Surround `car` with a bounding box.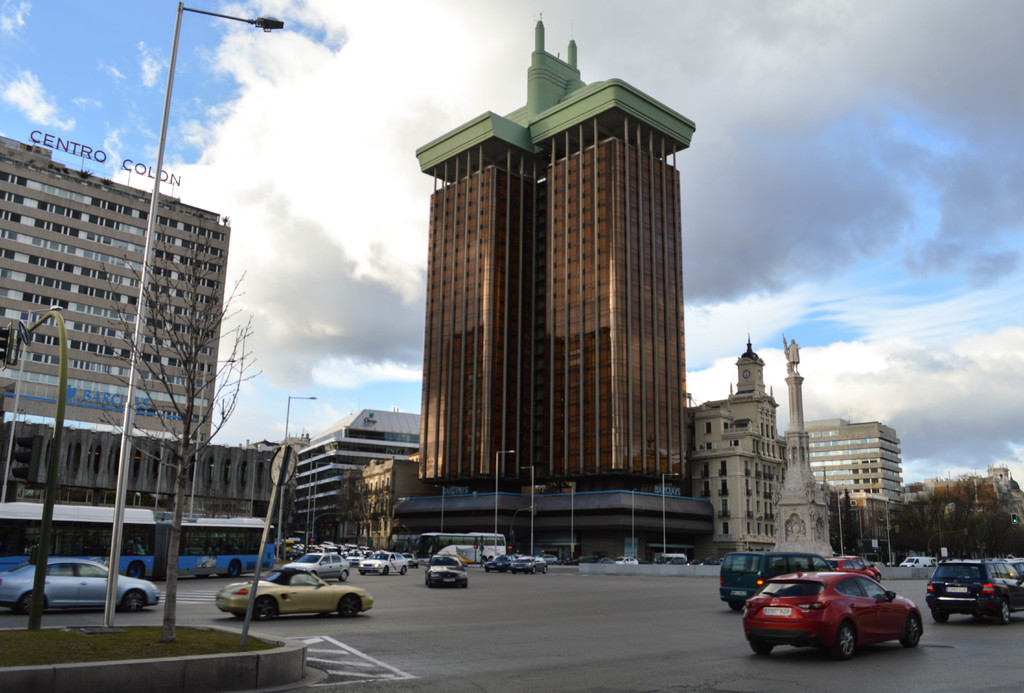
(x1=488, y1=553, x2=514, y2=574).
